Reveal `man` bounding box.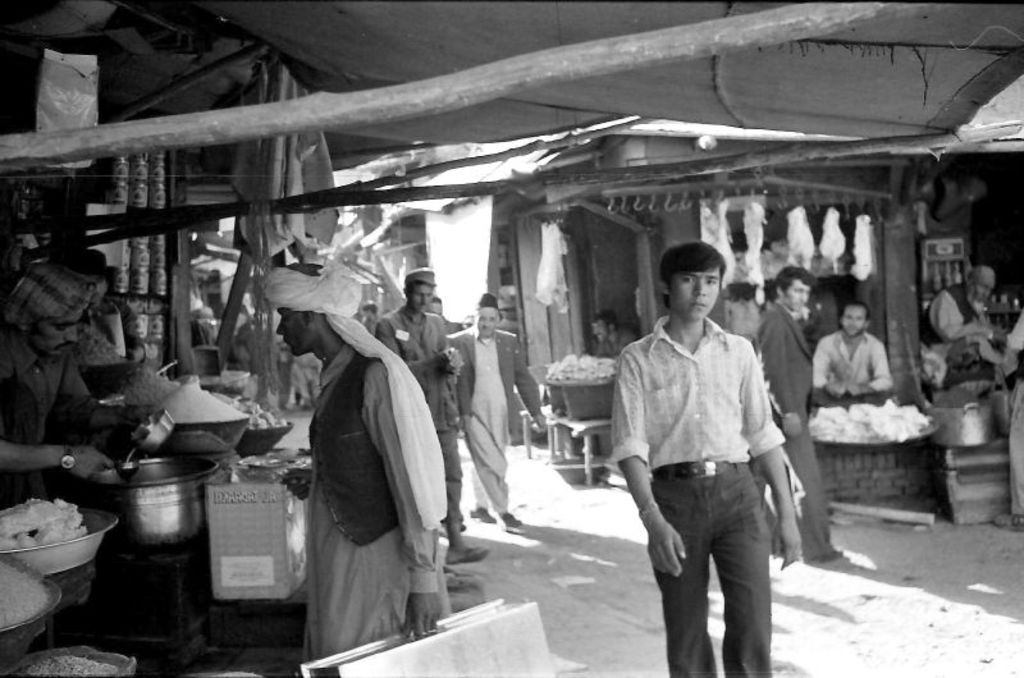
Revealed: locate(0, 261, 160, 509).
